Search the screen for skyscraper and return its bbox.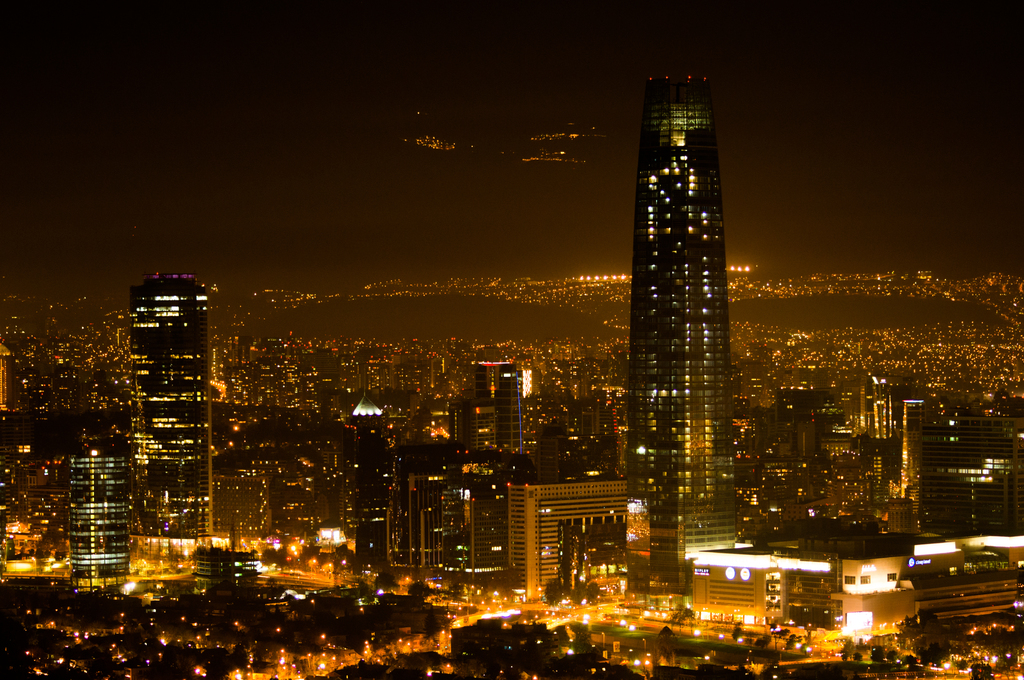
Found: Rect(351, 386, 387, 510).
